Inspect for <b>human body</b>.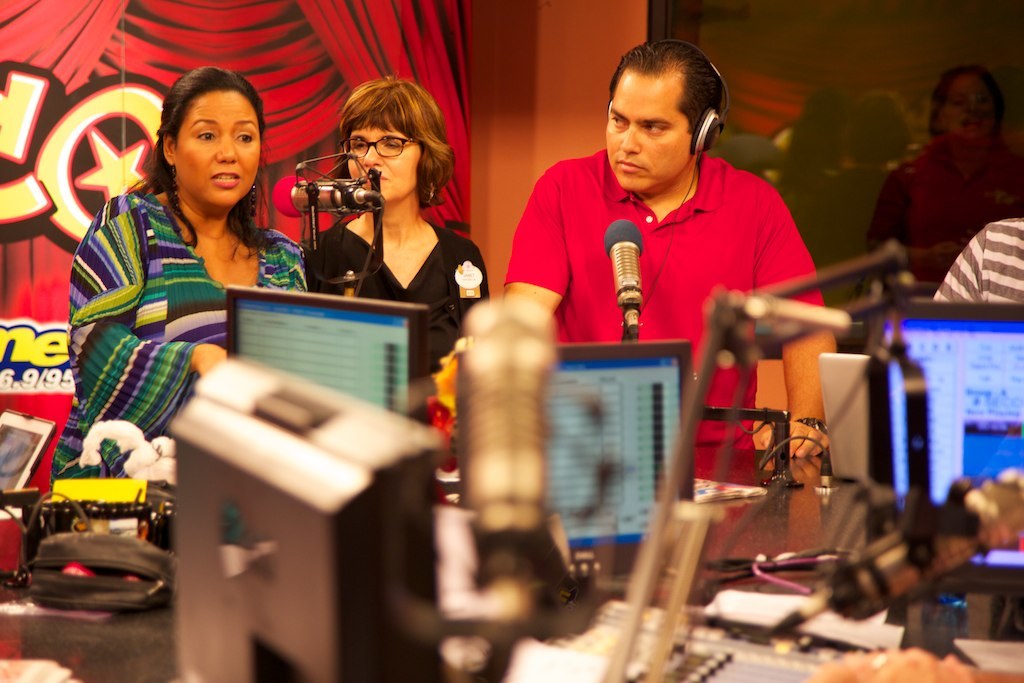
Inspection: 43, 192, 314, 485.
